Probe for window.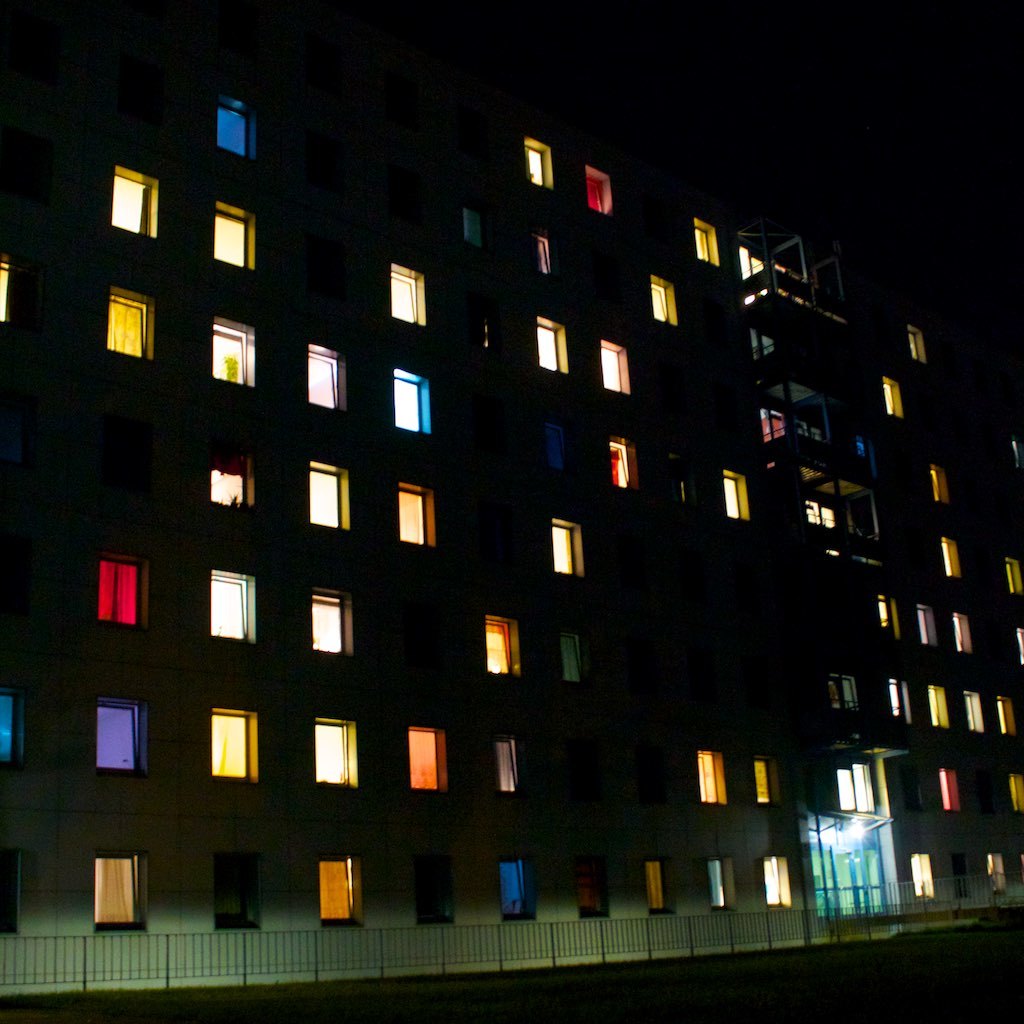
Probe result: box(197, 310, 270, 393).
